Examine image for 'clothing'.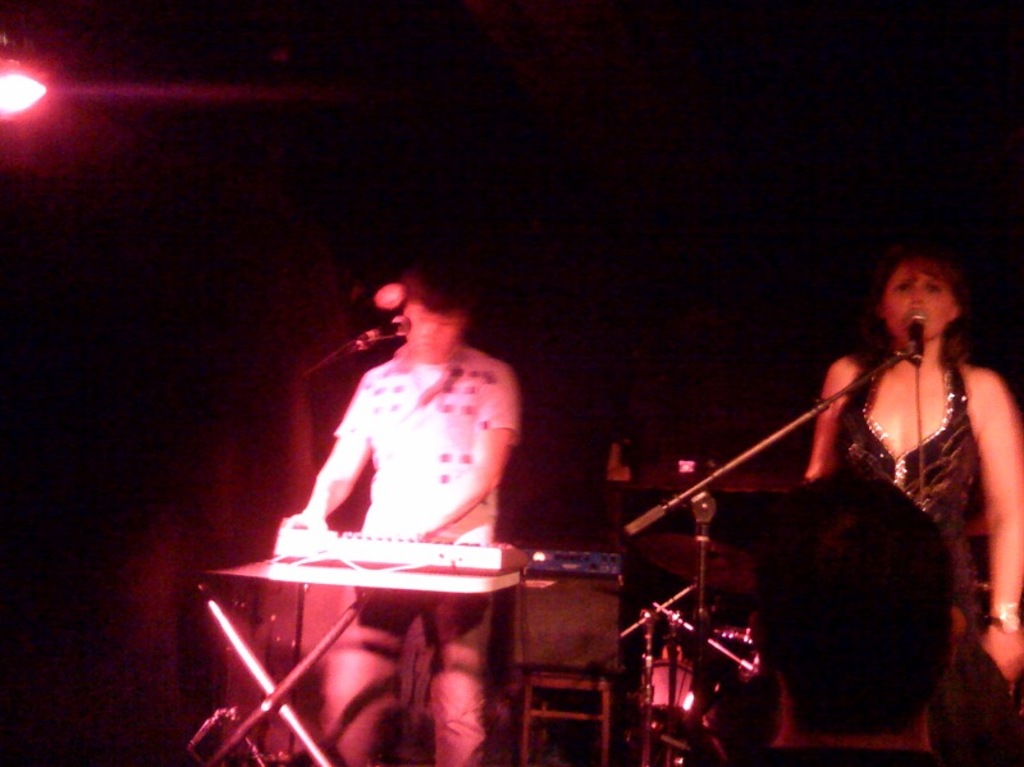
Examination result: l=831, t=348, r=988, b=754.
